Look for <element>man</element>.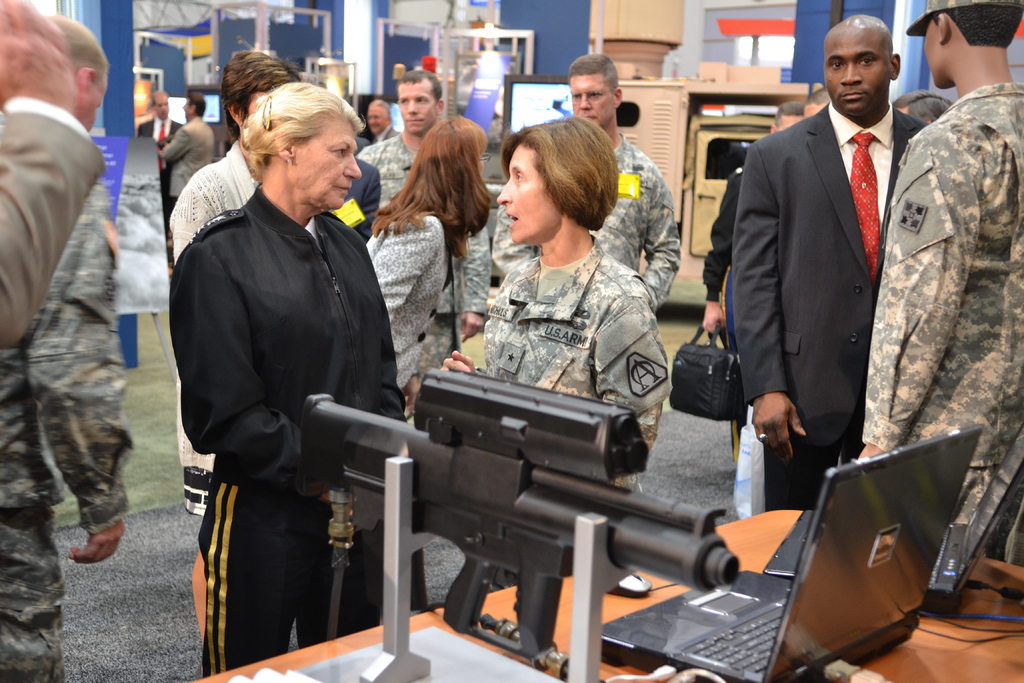
Found: [x1=140, y1=86, x2=184, y2=194].
